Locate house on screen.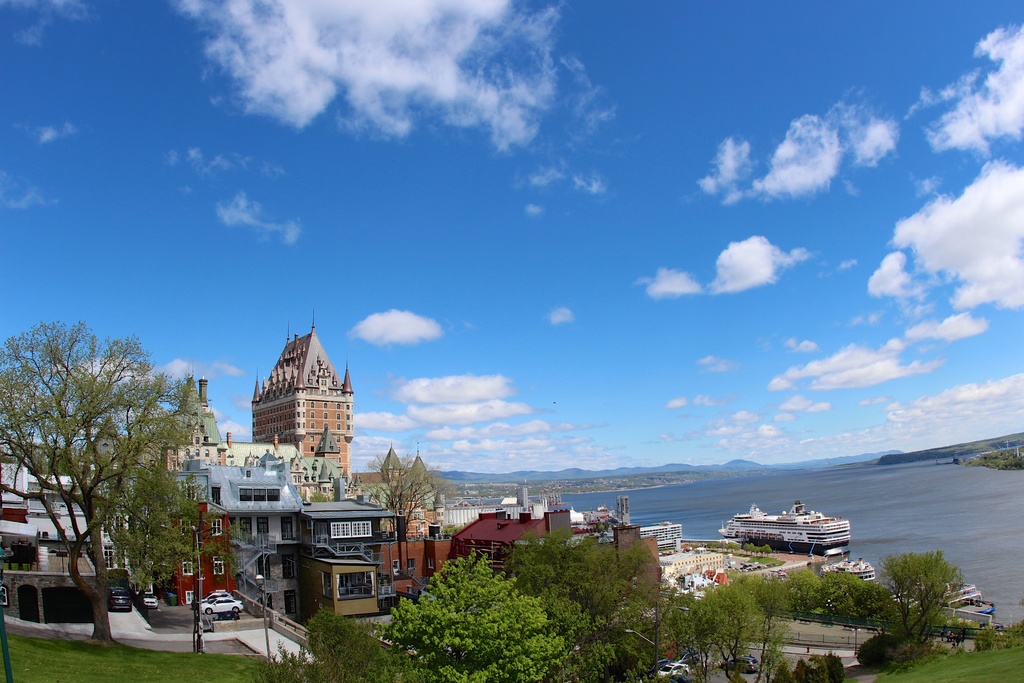
On screen at detection(374, 527, 444, 600).
